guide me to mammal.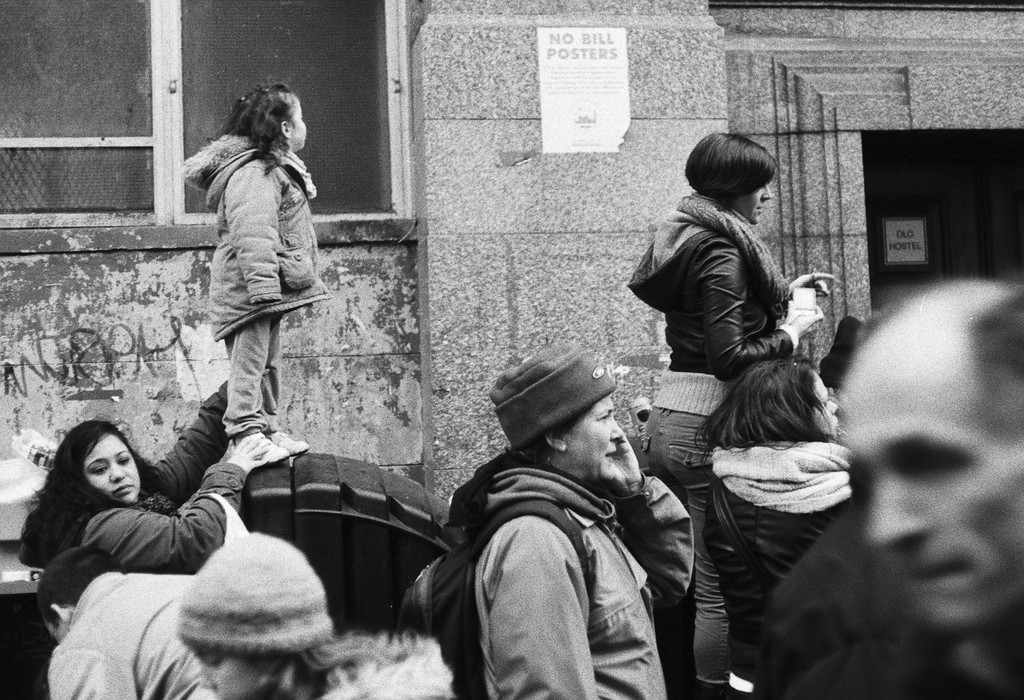
Guidance: [x1=616, y1=140, x2=829, y2=415].
